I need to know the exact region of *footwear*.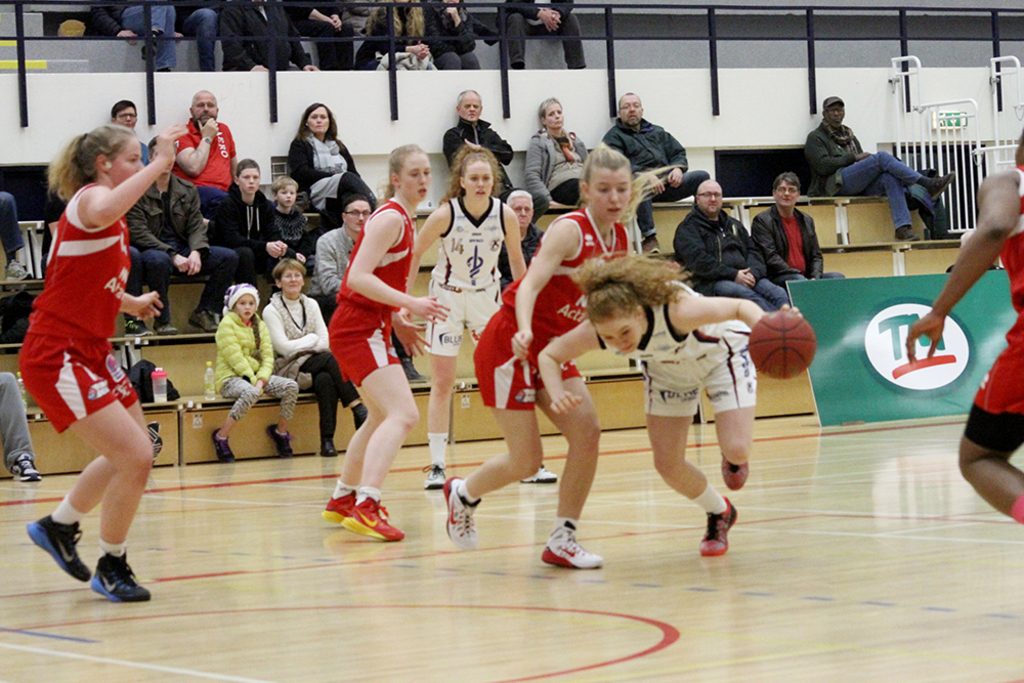
Region: BBox(438, 474, 478, 548).
